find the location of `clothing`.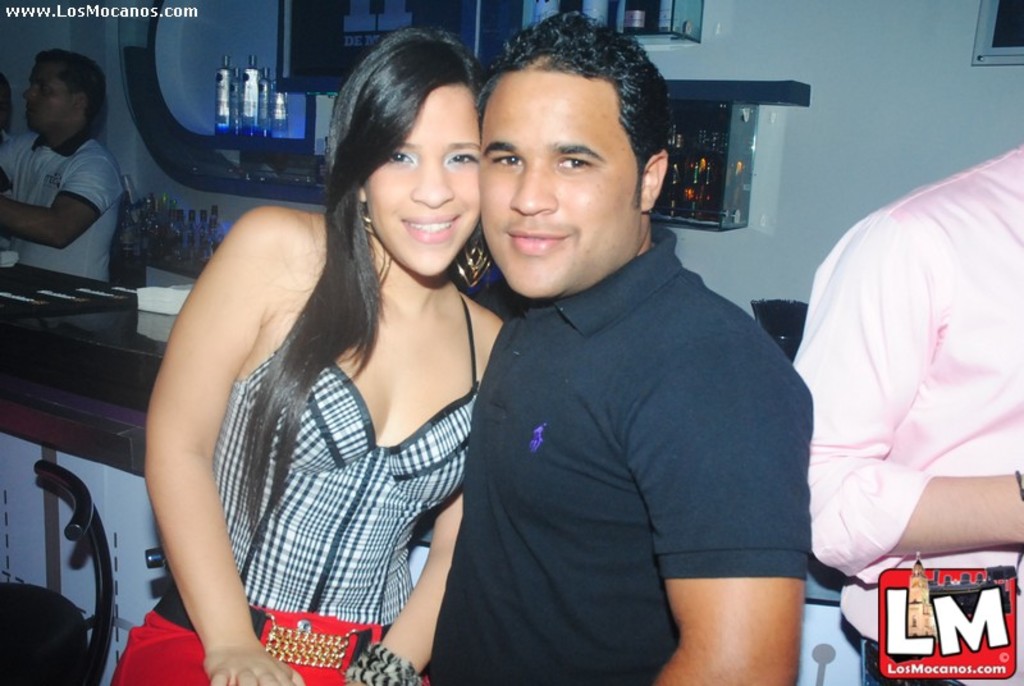
Location: {"x1": 156, "y1": 207, "x2": 475, "y2": 660}.
